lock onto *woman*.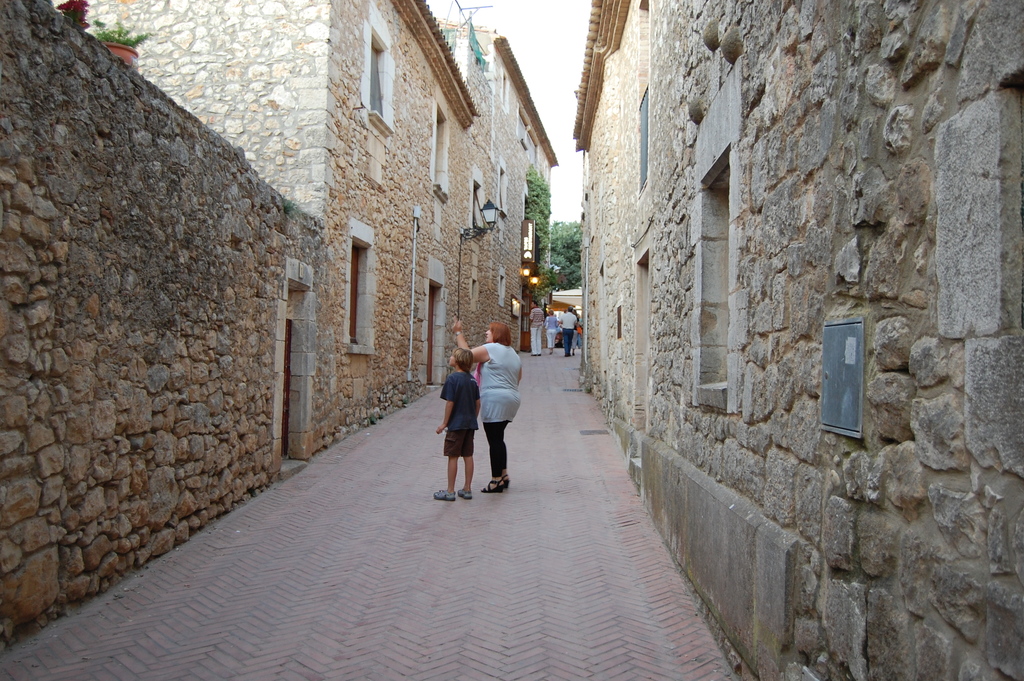
Locked: left=545, top=308, right=559, bottom=353.
